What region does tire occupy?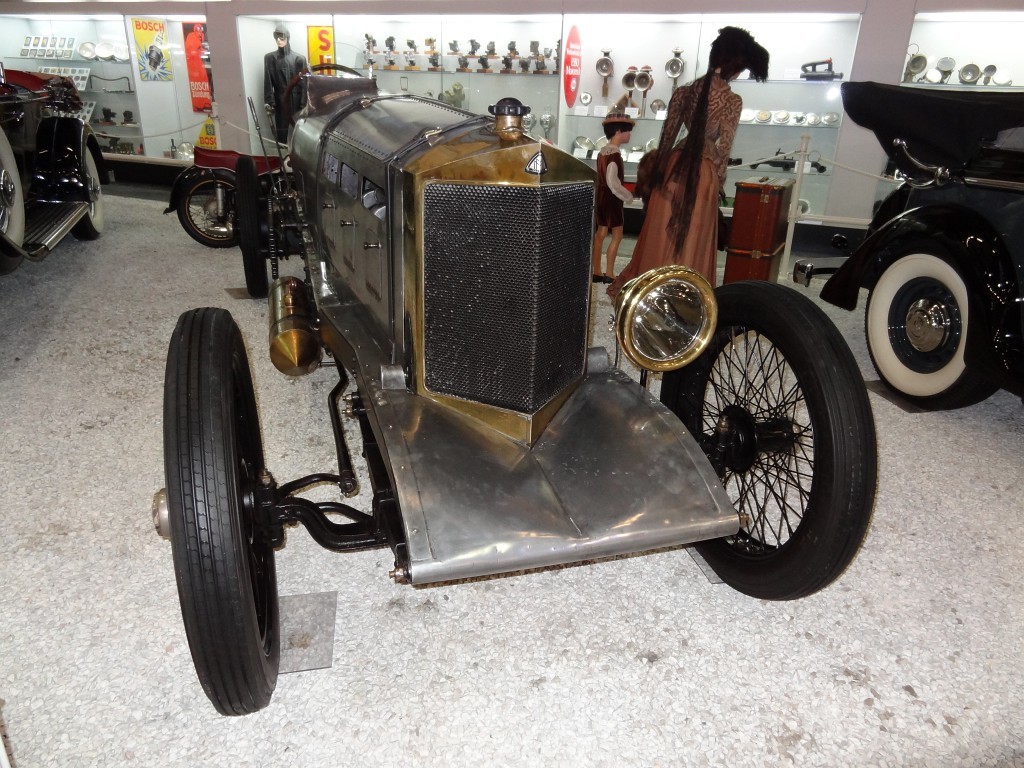
bbox(0, 115, 25, 254).
